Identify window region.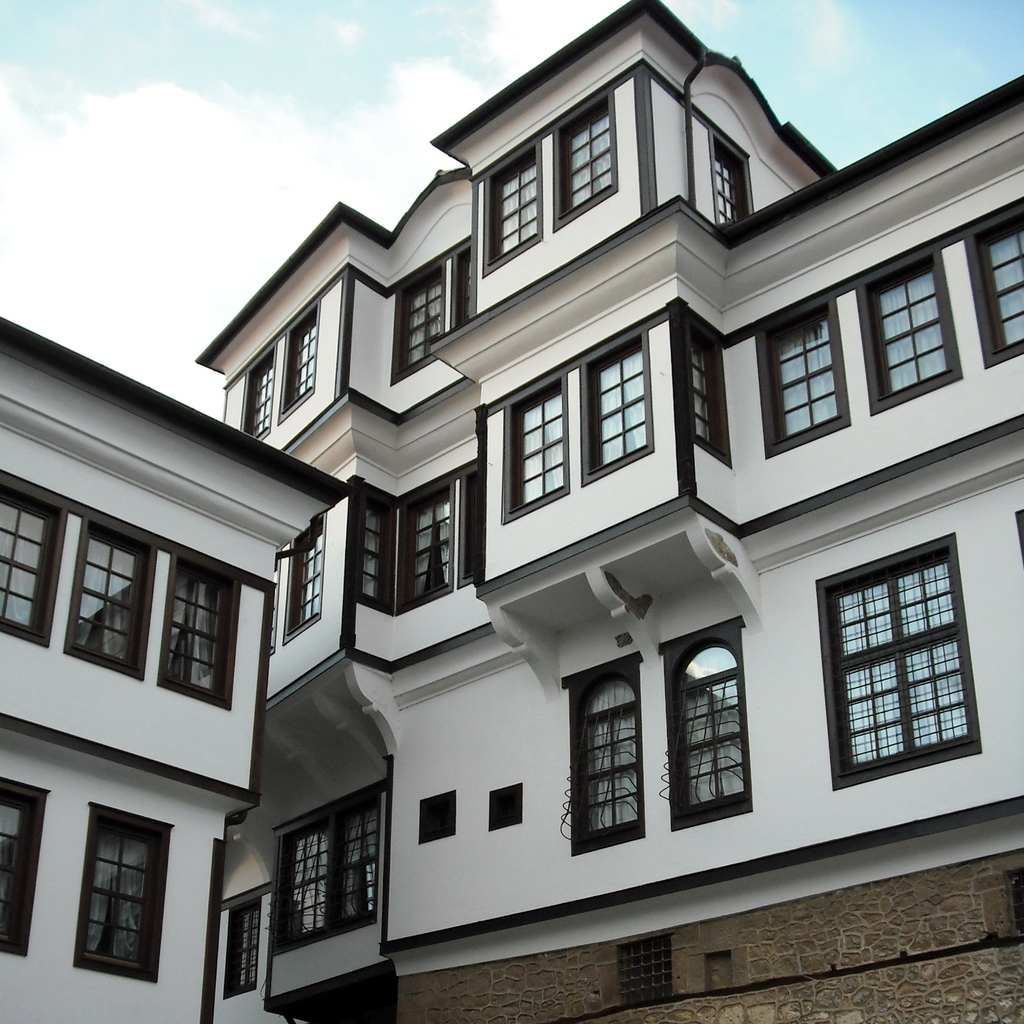
Region: (x1=353, y1=456, x2=481, y2=617).
